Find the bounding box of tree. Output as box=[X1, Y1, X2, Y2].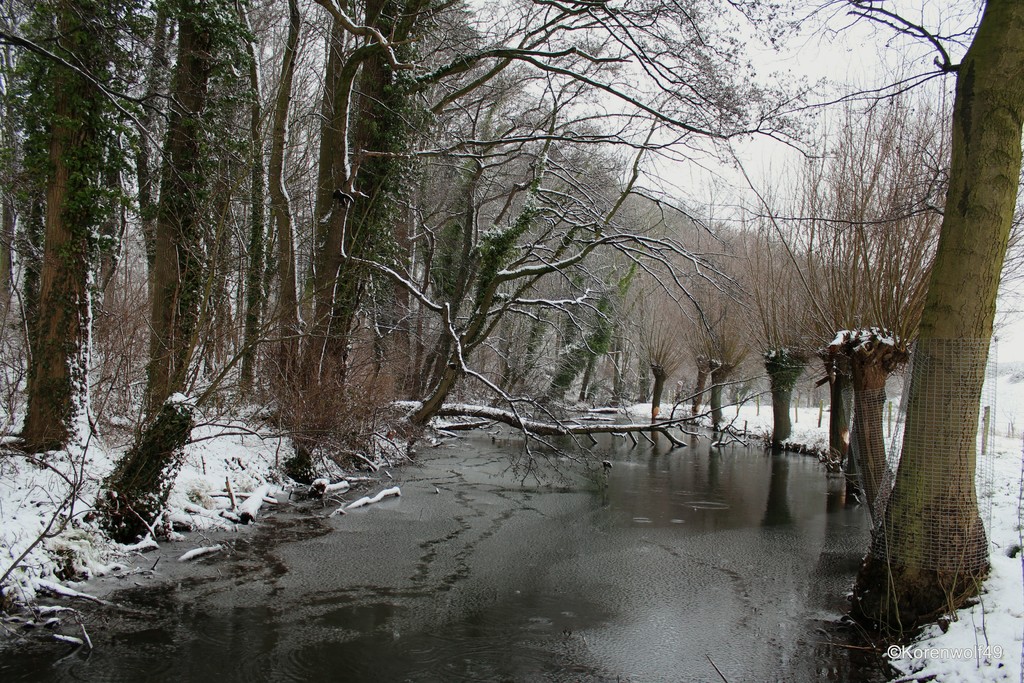
box=[0, 0, 110, 451].
